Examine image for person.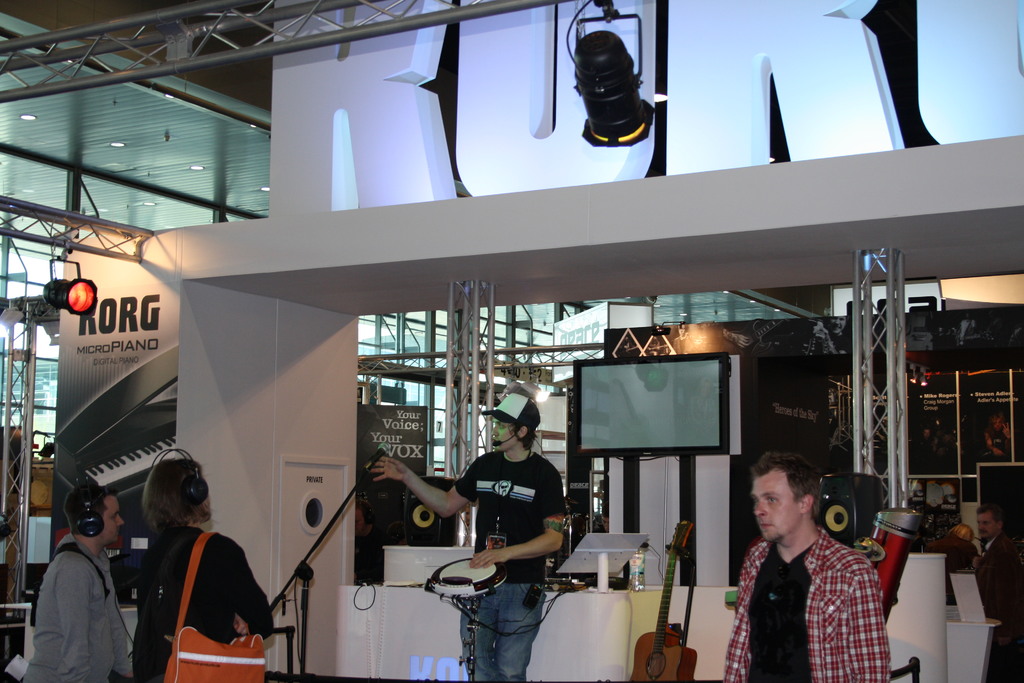
Examination result: region(372, 393, 568, 682).
